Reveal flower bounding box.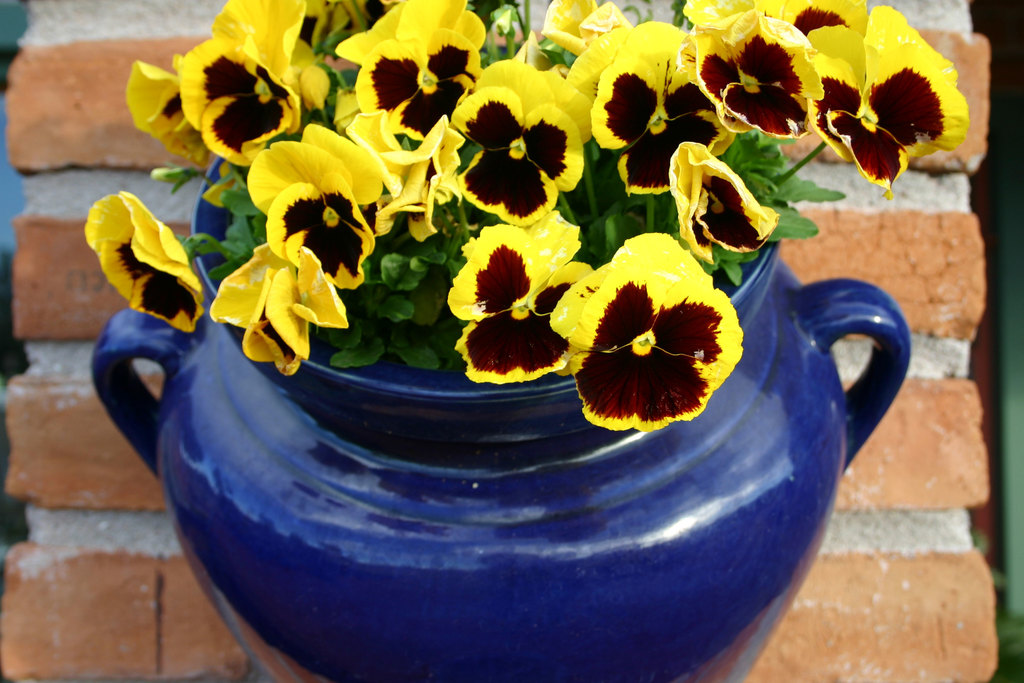
Revealed: left=545, top=231, right=744, bottom=433.
